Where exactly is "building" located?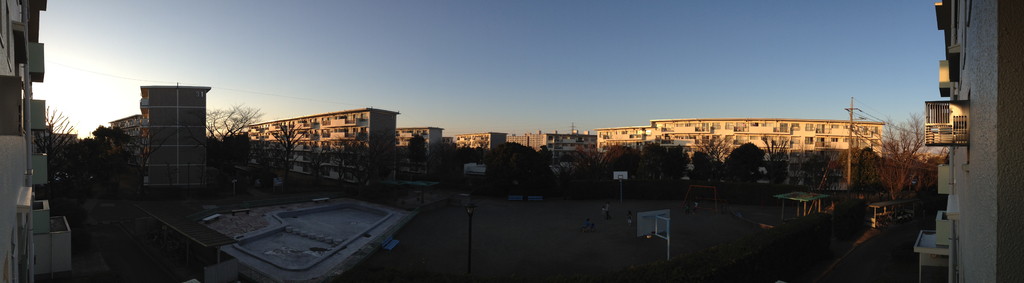
Its bounding box is rect(108, 85, 213, 186).
